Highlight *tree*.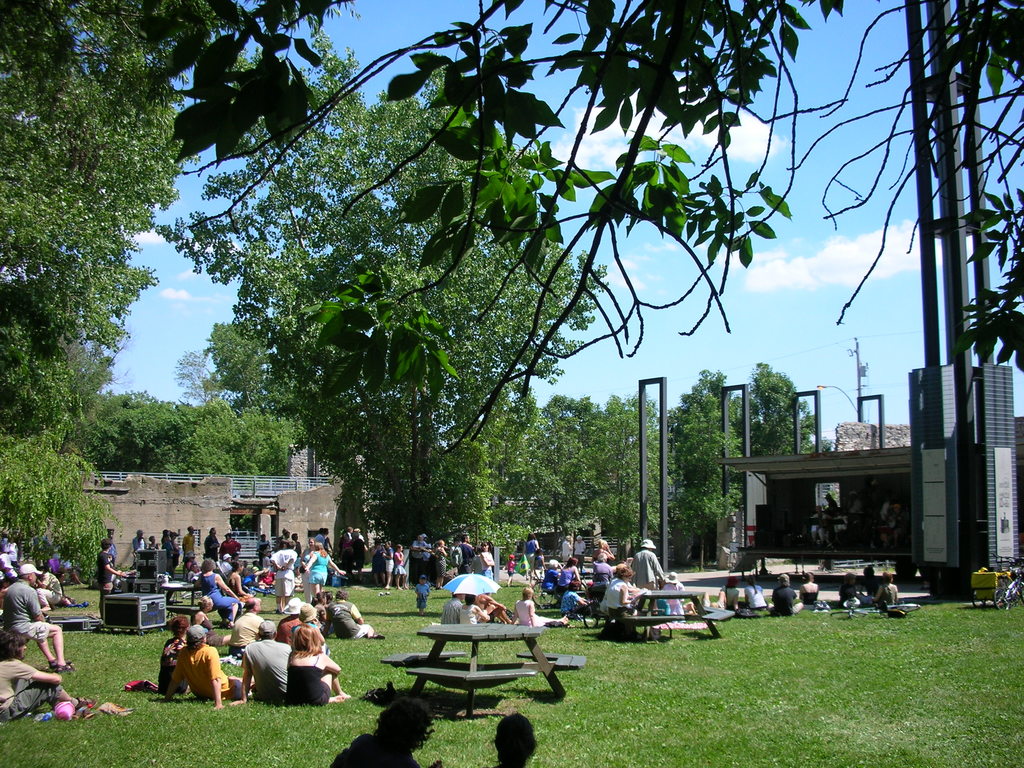
Highlighted region: [0,426,108,584].
